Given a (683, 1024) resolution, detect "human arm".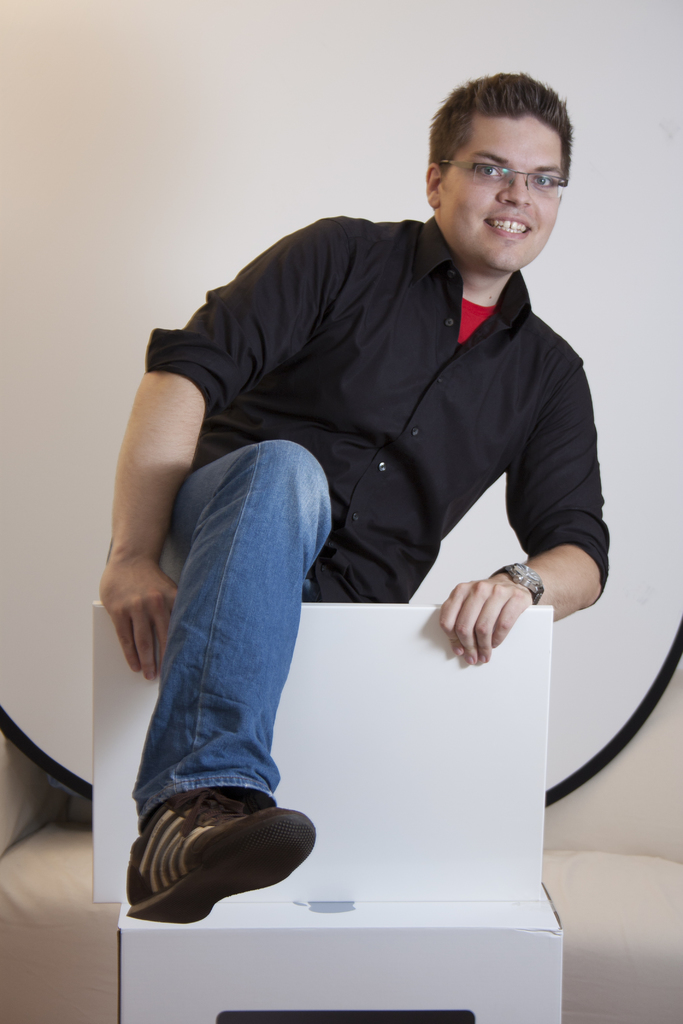
box=[434, 364, 616, 672].
